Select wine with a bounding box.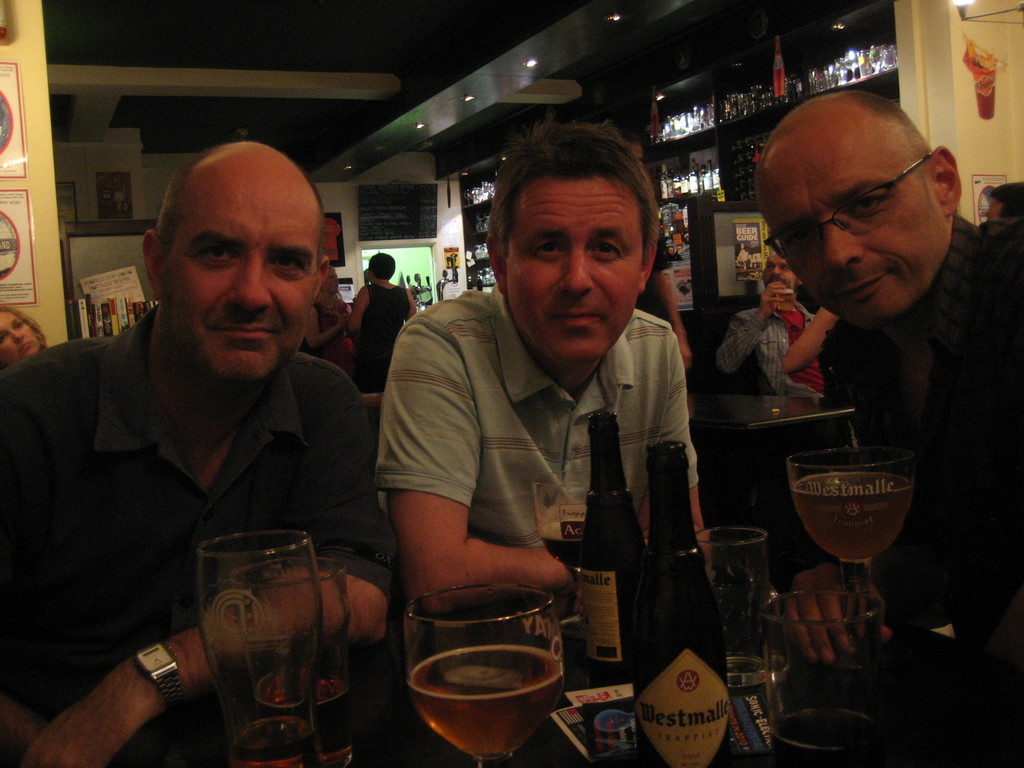
crop(228, 721, 325, 767).
